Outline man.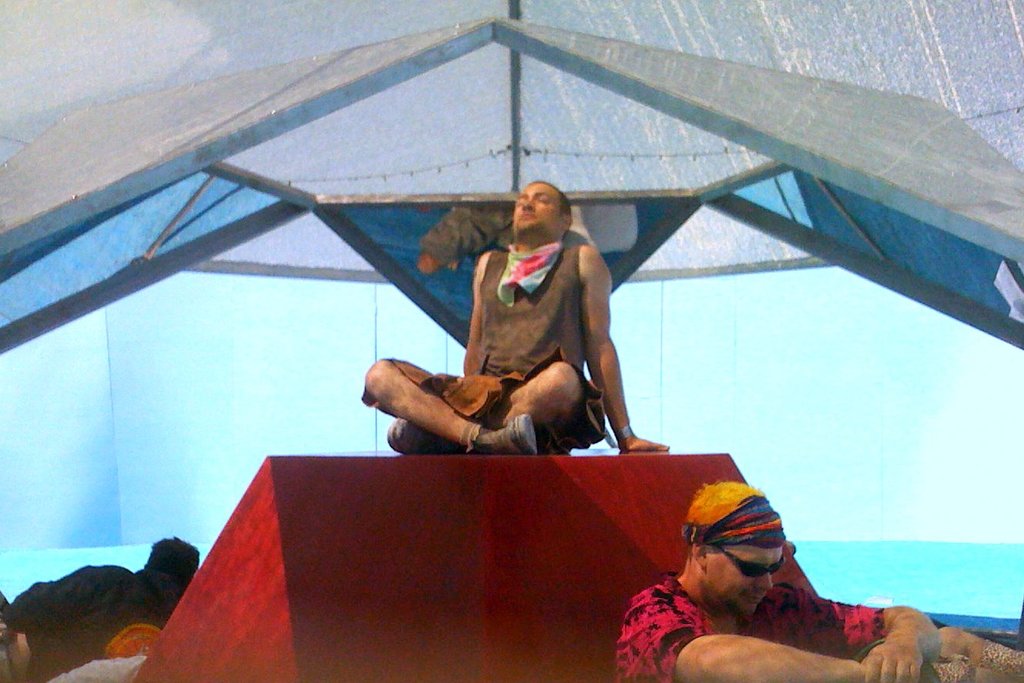
Outline: 617:481:949:682.
